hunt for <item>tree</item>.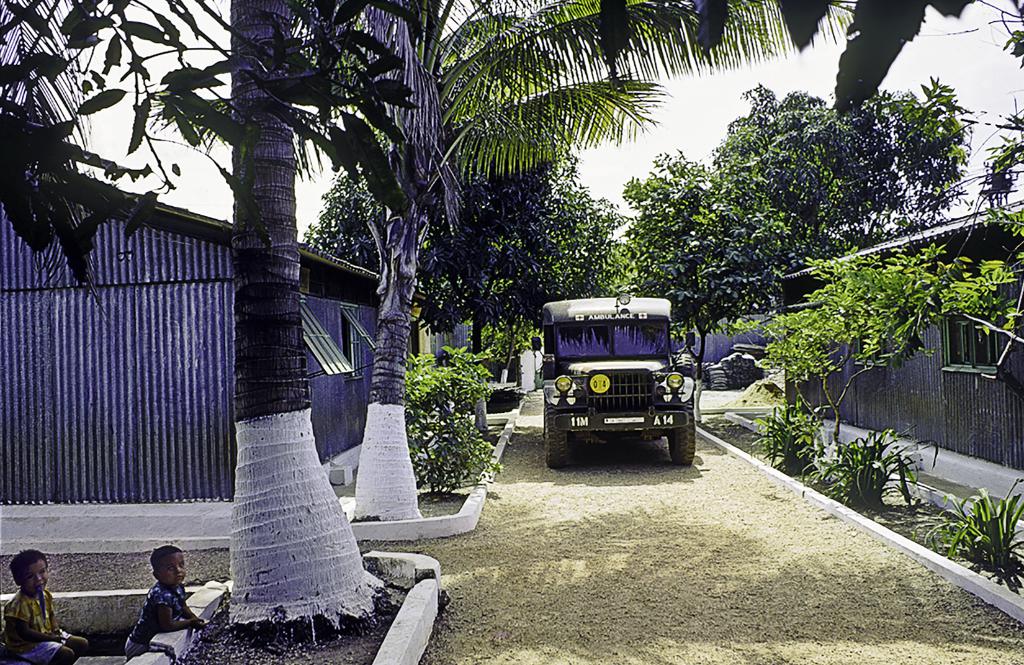
Hunted down at [0, 0, 861, 527].
